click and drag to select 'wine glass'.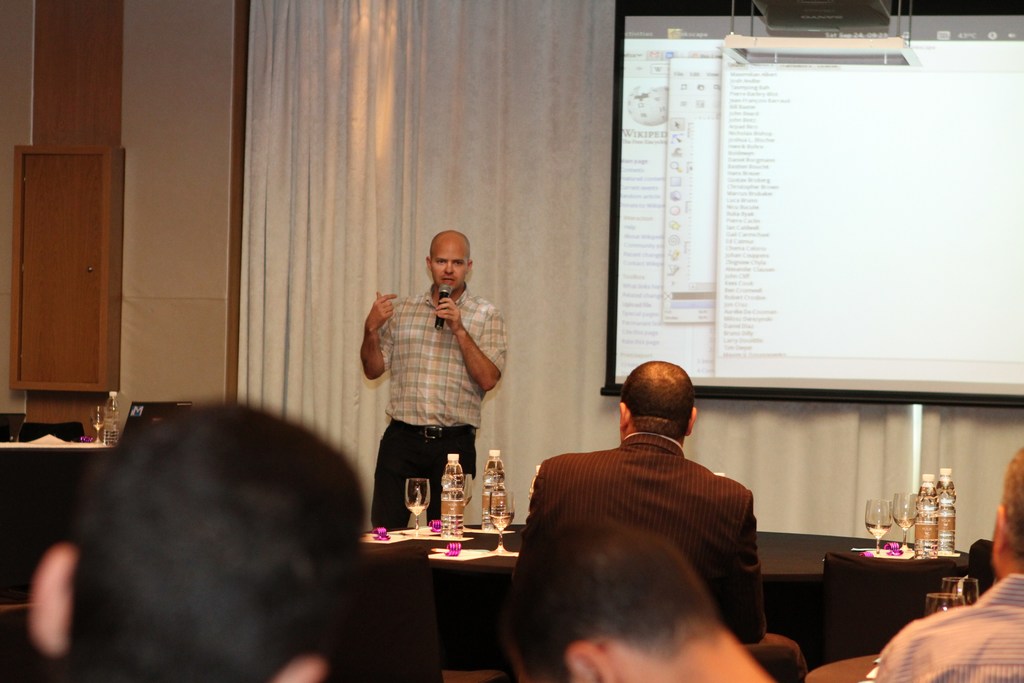
Selection: [894, 490, 917, 545].
